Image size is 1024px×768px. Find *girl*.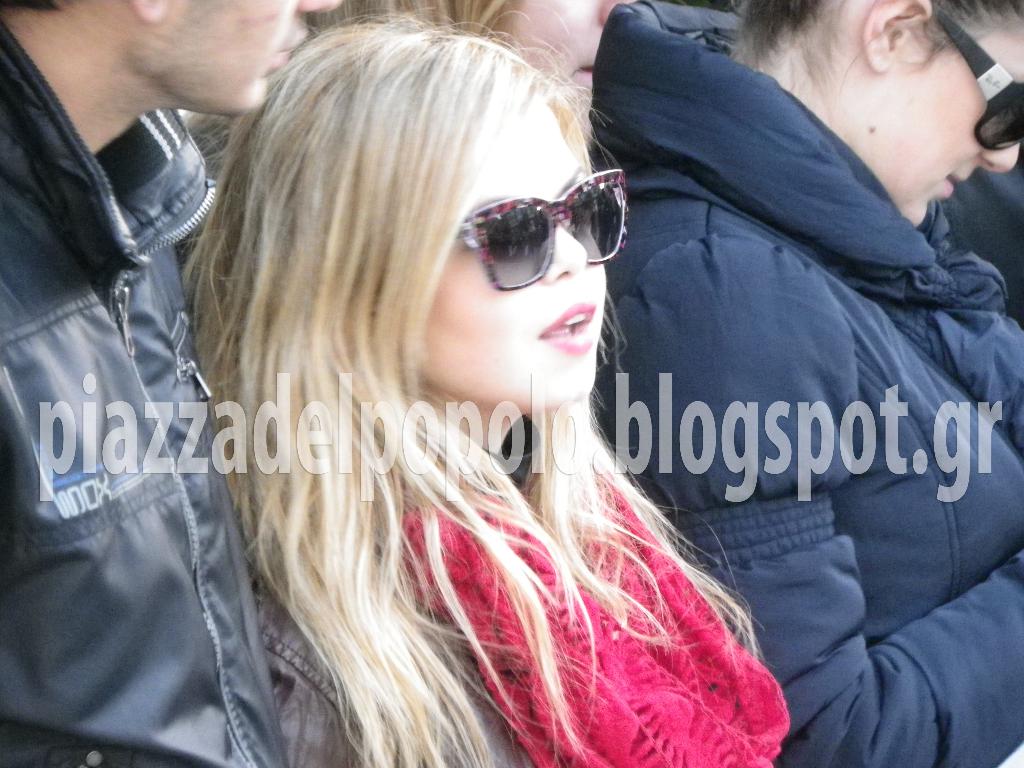
region(180, 7, 792, 767).
